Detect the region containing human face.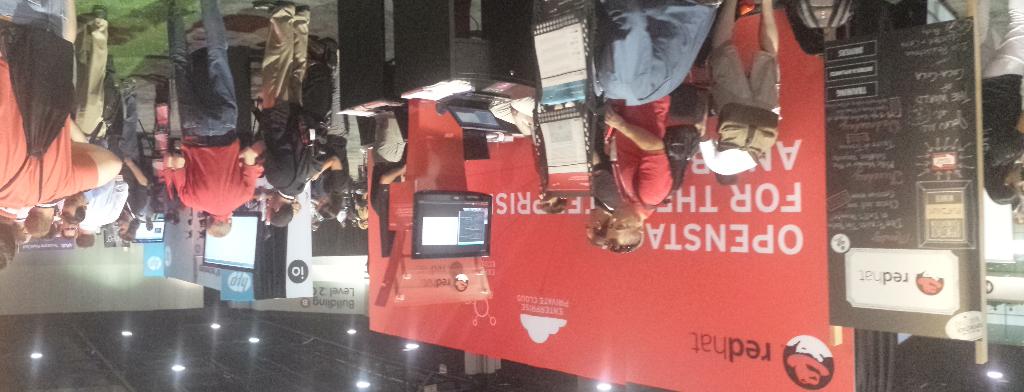
Rect(585, 206, 598, 243).
